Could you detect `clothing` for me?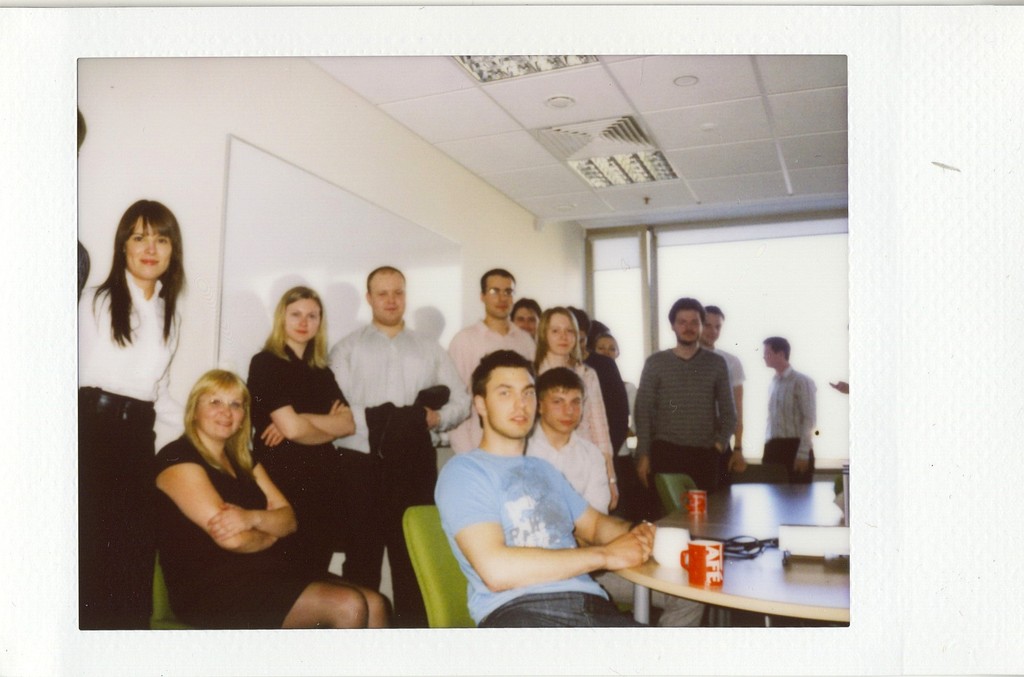
Detection result: region(145, 438, 336, 628).
